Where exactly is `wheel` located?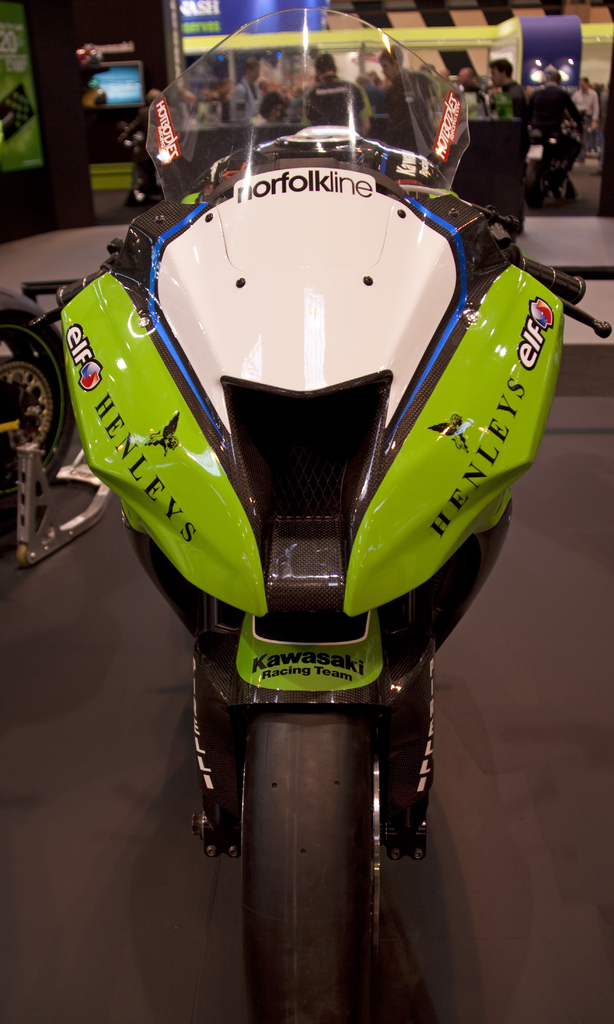
Its bounding box is crop(233, 695, 399, 1023).
